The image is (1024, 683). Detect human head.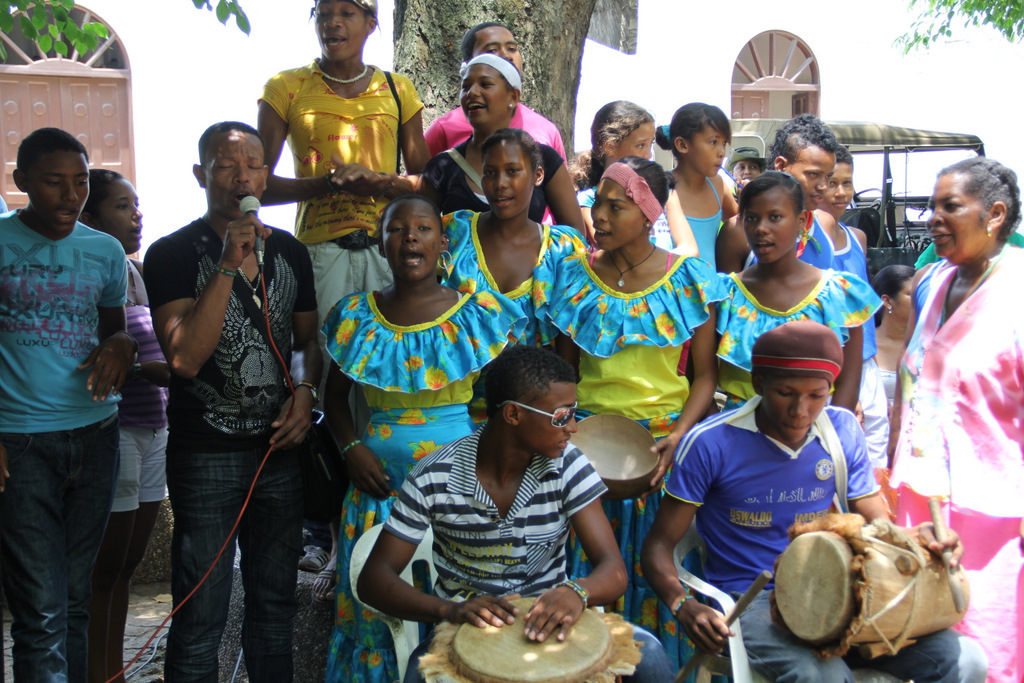
Detection: select_region(730, 147, 767, 182).
